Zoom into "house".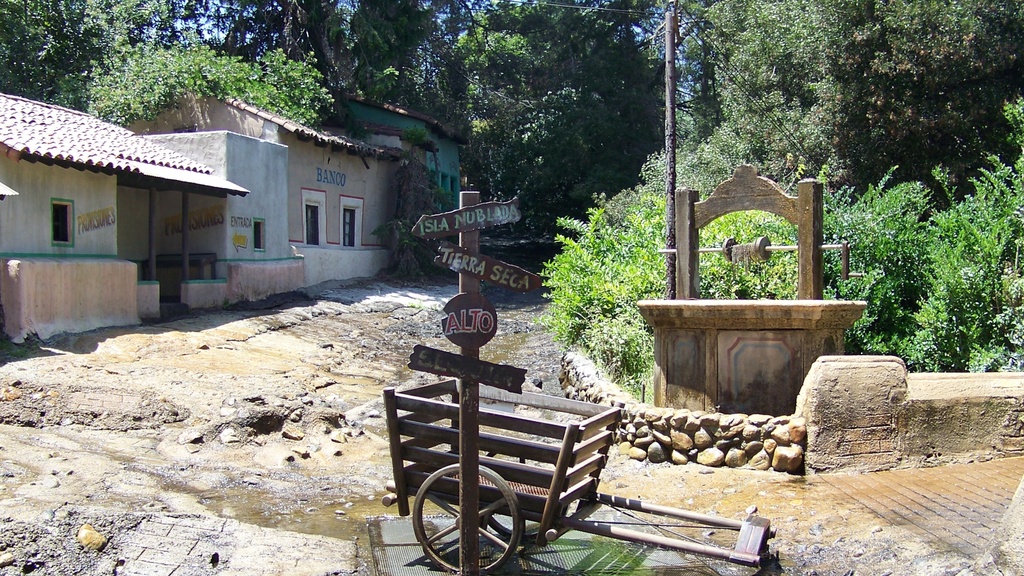
Zoom target: 0:91:307:343.
